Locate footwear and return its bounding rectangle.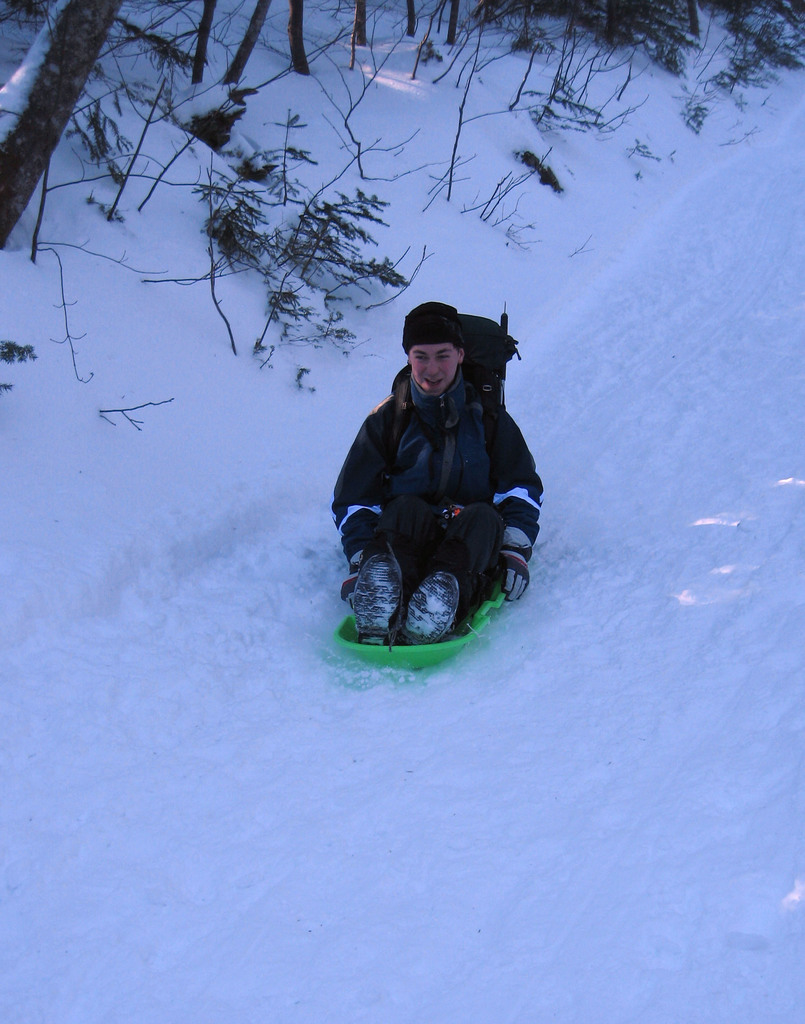
box(355, 554, 400, 646).
